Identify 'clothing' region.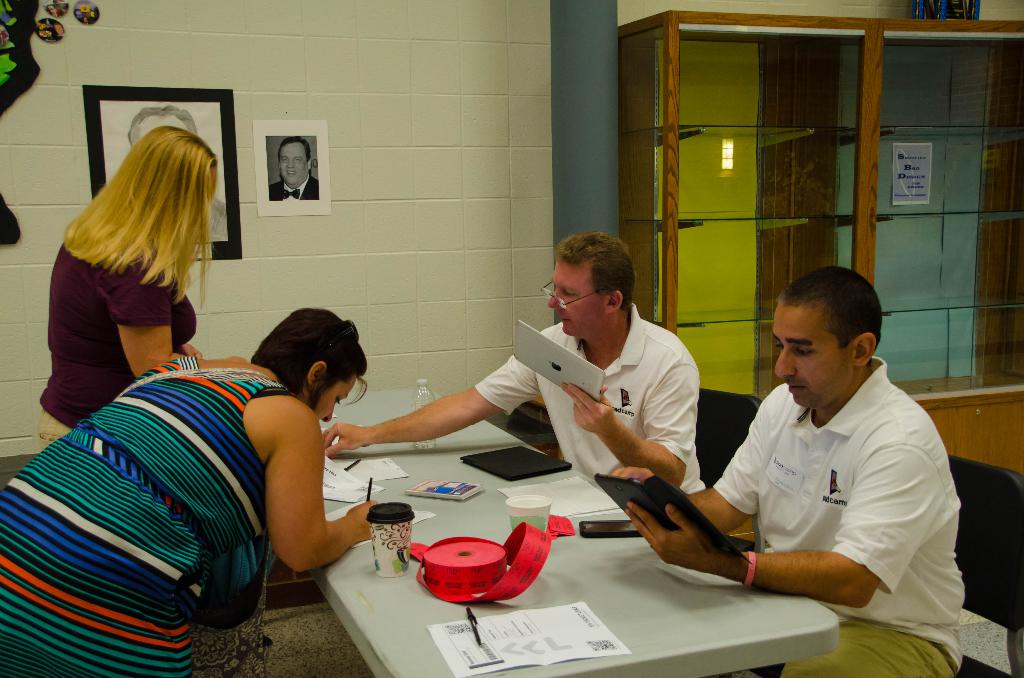
Region: <box>28,233,198,455</box>.
